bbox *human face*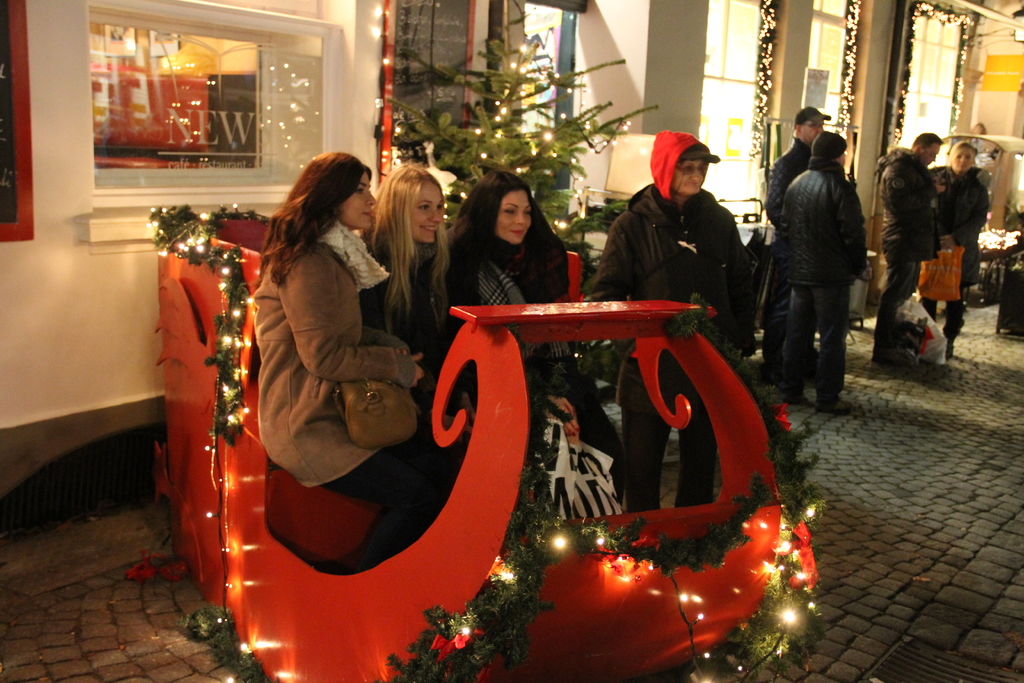
bbox=(956, 145, 973, 172)
